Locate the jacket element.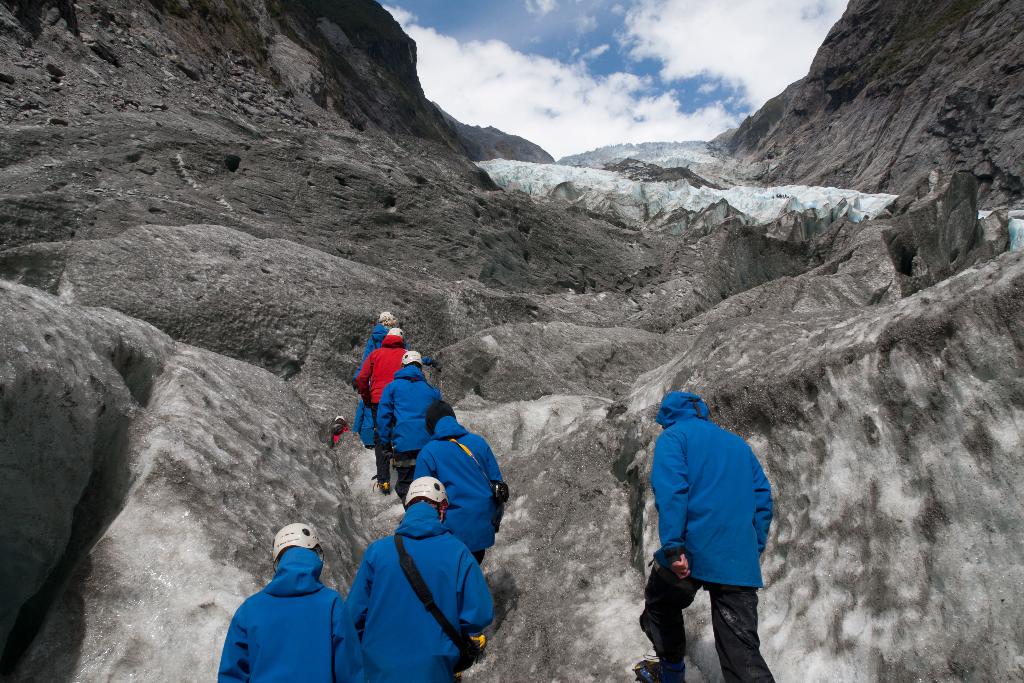
Element bbox: (641, 375, 767, 611).
